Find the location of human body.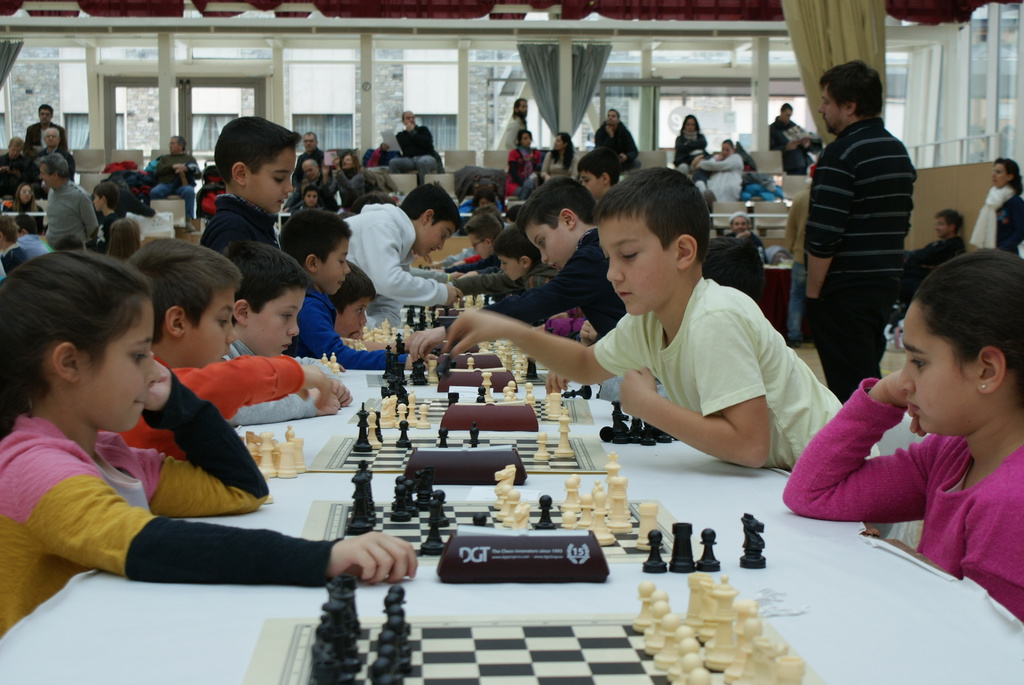
Location: crop(218, 334, 365, 428).
